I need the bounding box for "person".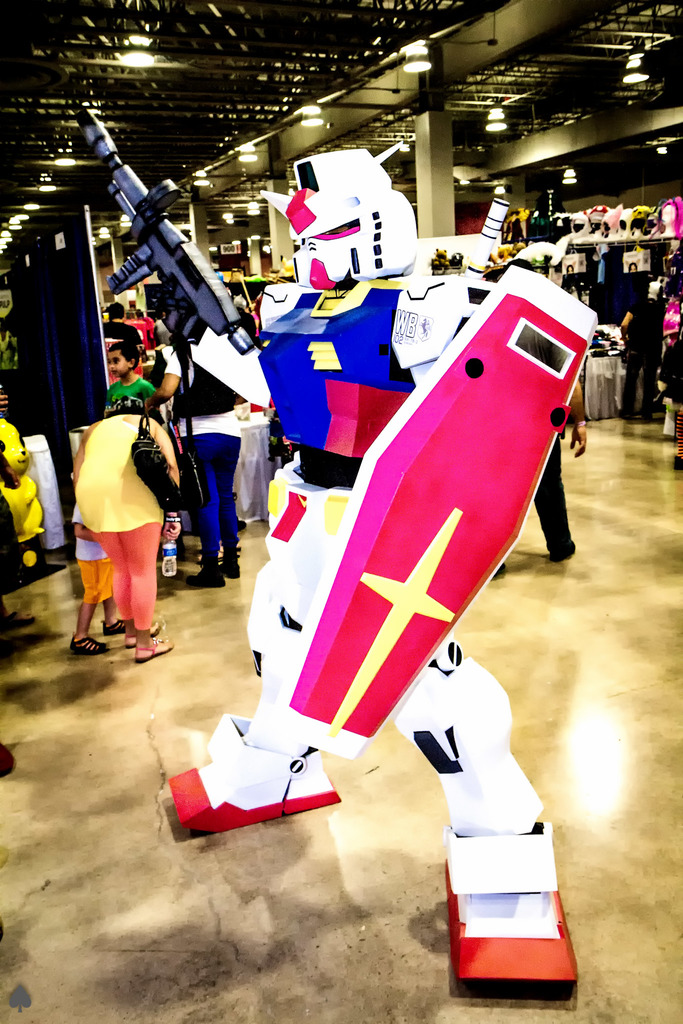
Here it is: bbox=(654, 324, 682, 461).
